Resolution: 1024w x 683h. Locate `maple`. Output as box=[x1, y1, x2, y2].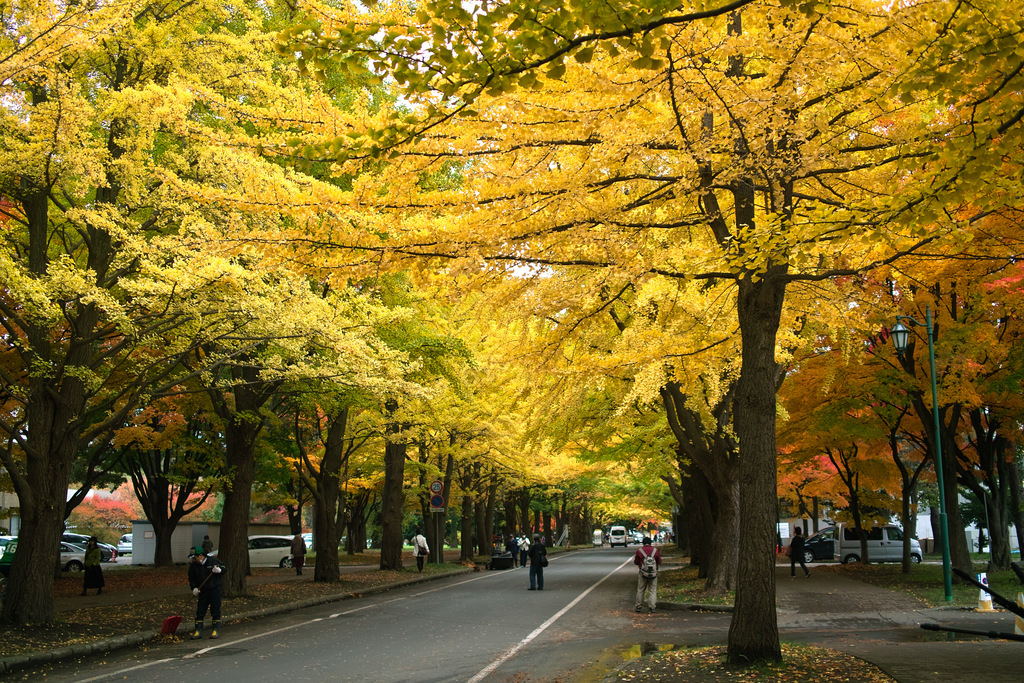
box=[124, 377, 227, 572].
